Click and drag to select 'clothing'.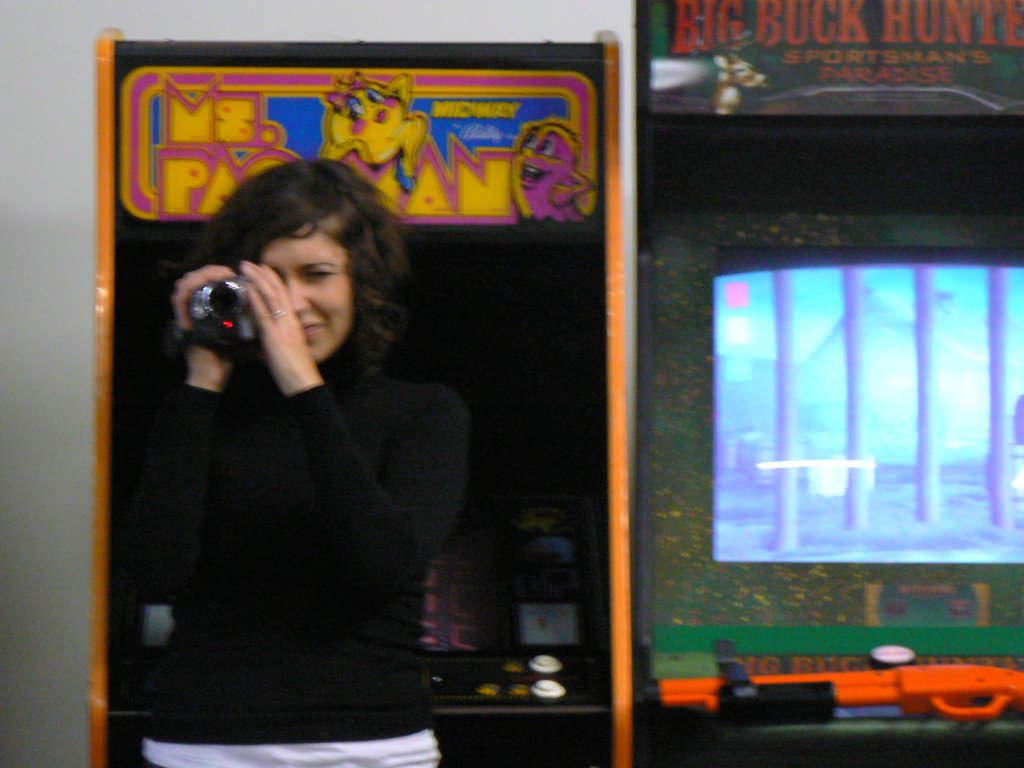
Selection: (115, 209, 476, 752).
